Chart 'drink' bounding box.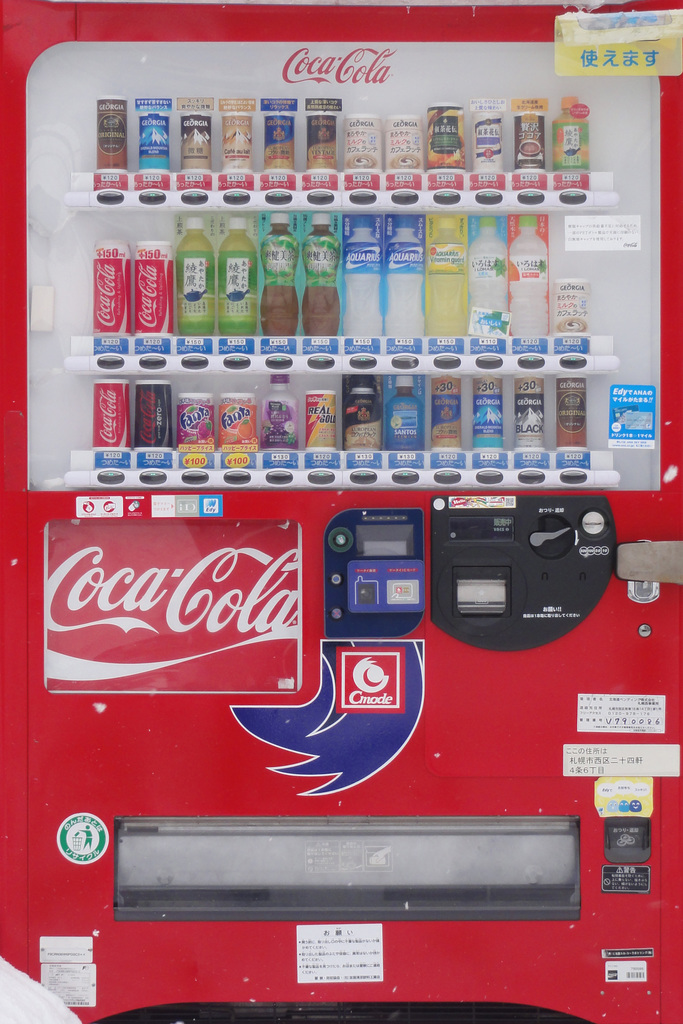
Charted: 179 214 212 336.
